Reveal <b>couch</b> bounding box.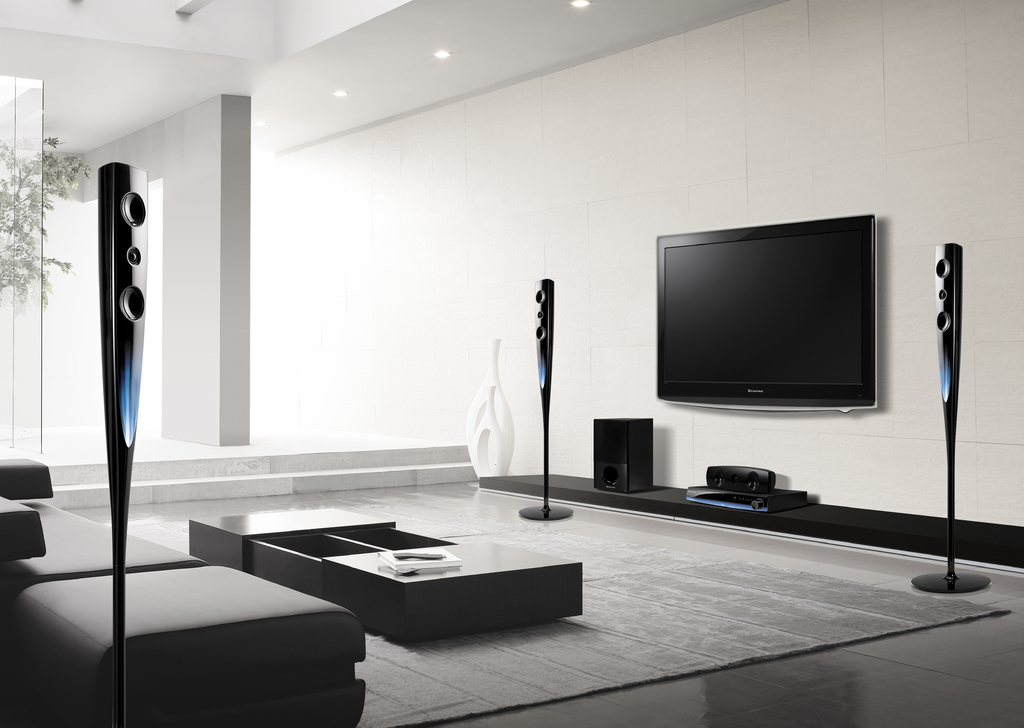
Revealed: Rect(0, 456, 364, 727).
